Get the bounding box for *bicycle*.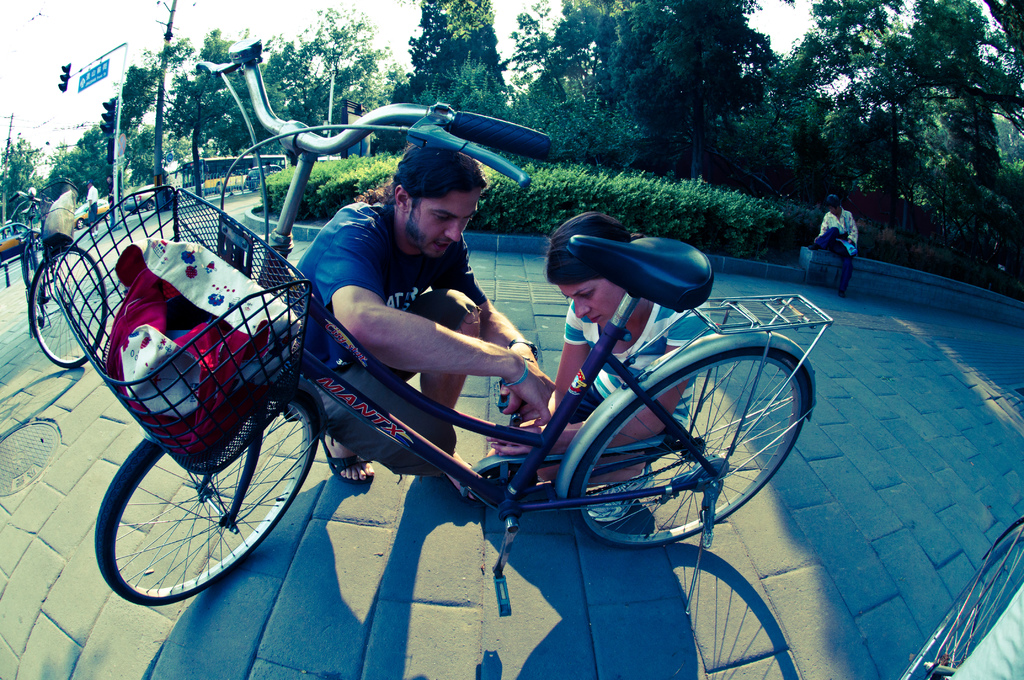
[x1=6, y1=175, x2=108, y2=371].
